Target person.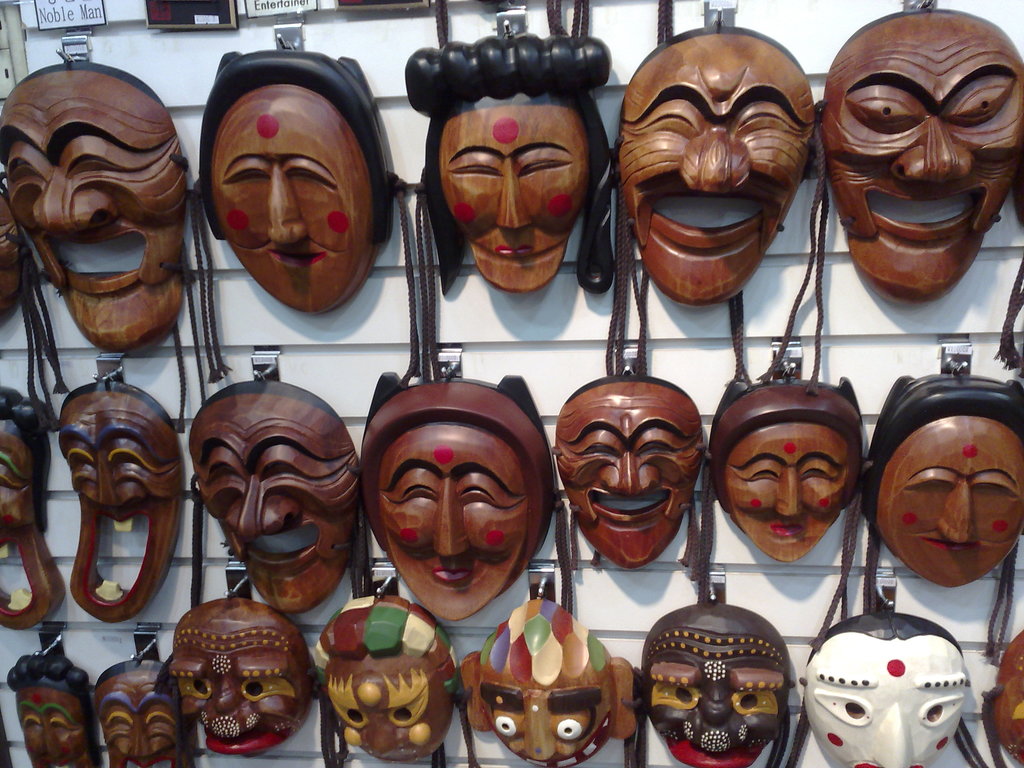
Target region: [793,614,972,767].
